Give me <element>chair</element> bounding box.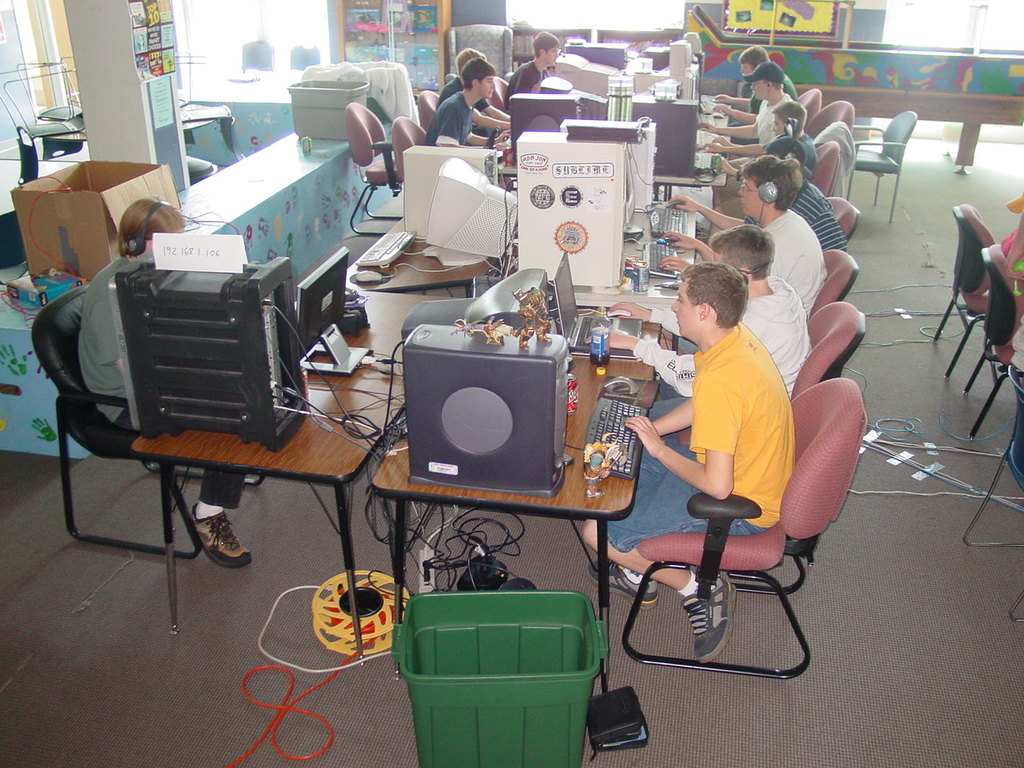
(left=390, top=117, right=423, bottom=195).
